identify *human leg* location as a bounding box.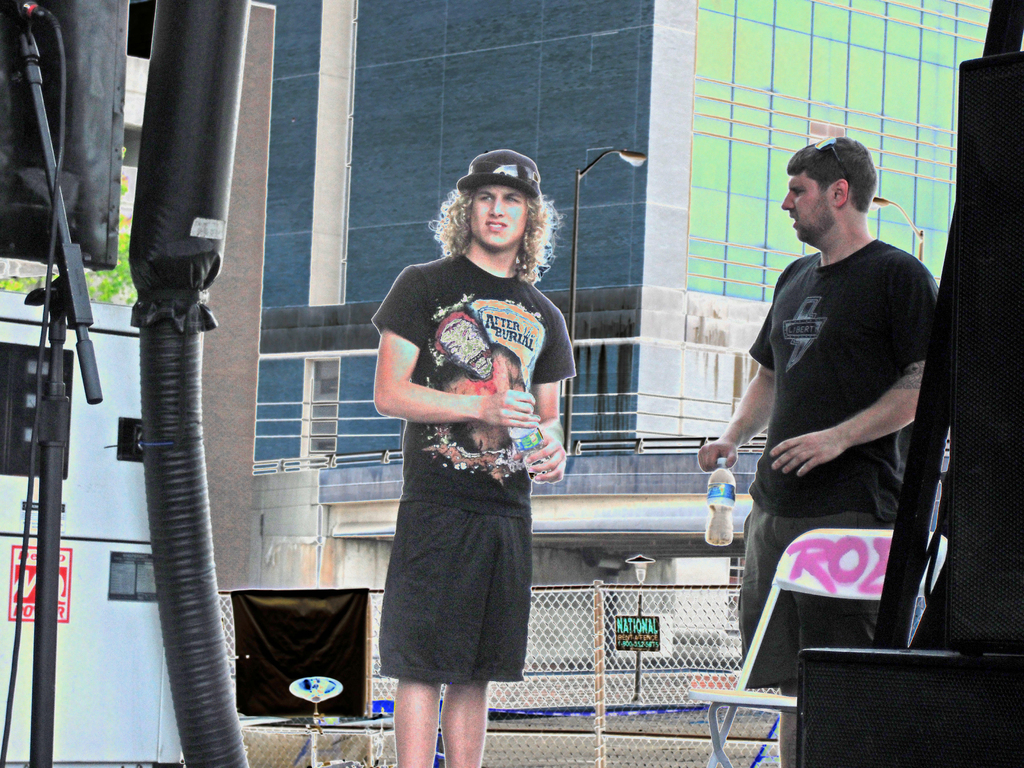
{"left": 383, "top": 497, "right": 488, "bottom": 767}.
